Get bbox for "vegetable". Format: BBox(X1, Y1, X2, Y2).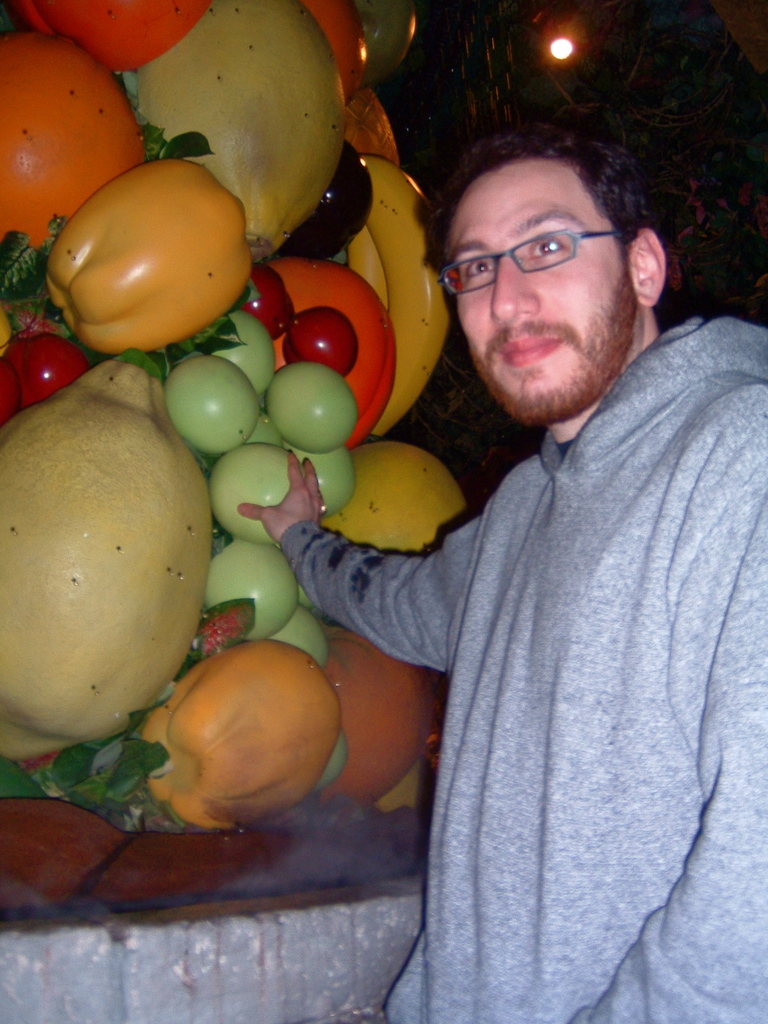
BBox(130, 0, 347, 262).
